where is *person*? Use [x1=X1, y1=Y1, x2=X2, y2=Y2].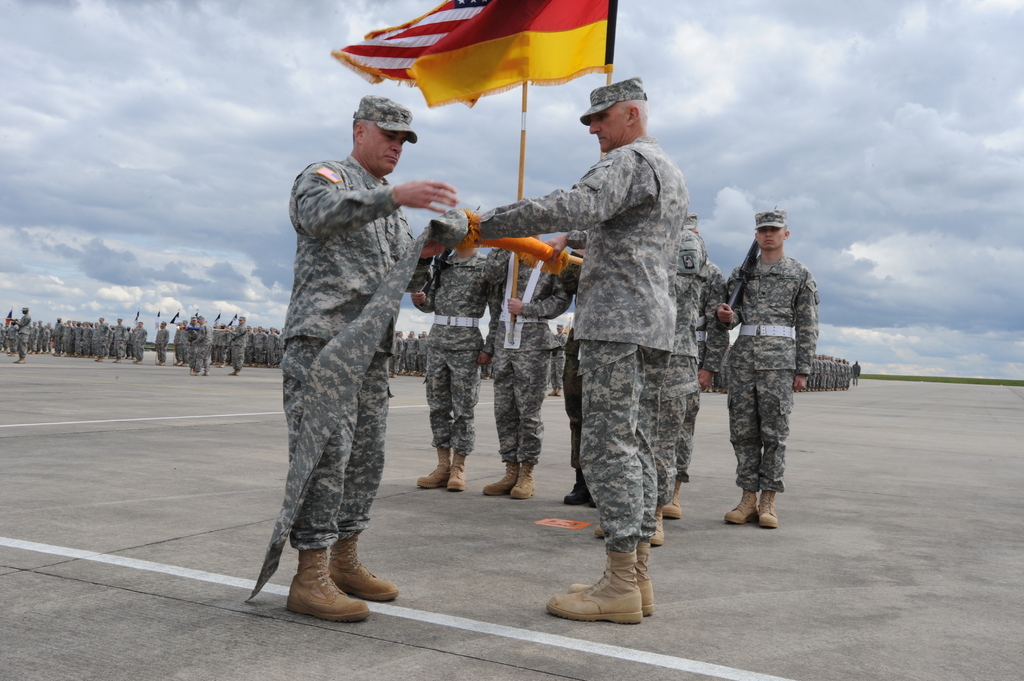
[x1=483, y1=227, x2=577, y2=500].
